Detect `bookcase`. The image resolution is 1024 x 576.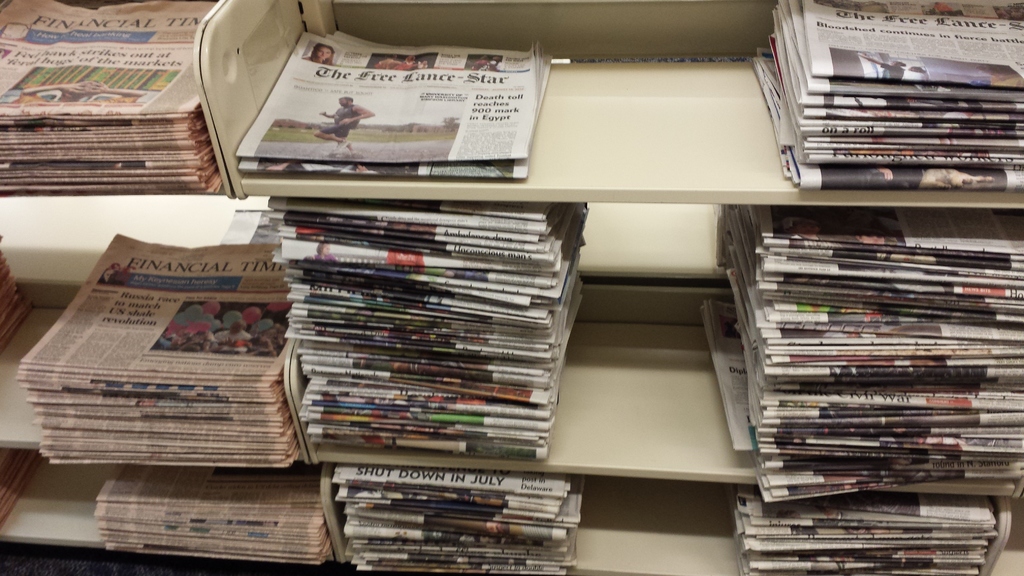
x1=1 y1=28 x2=1023 y2=562.
